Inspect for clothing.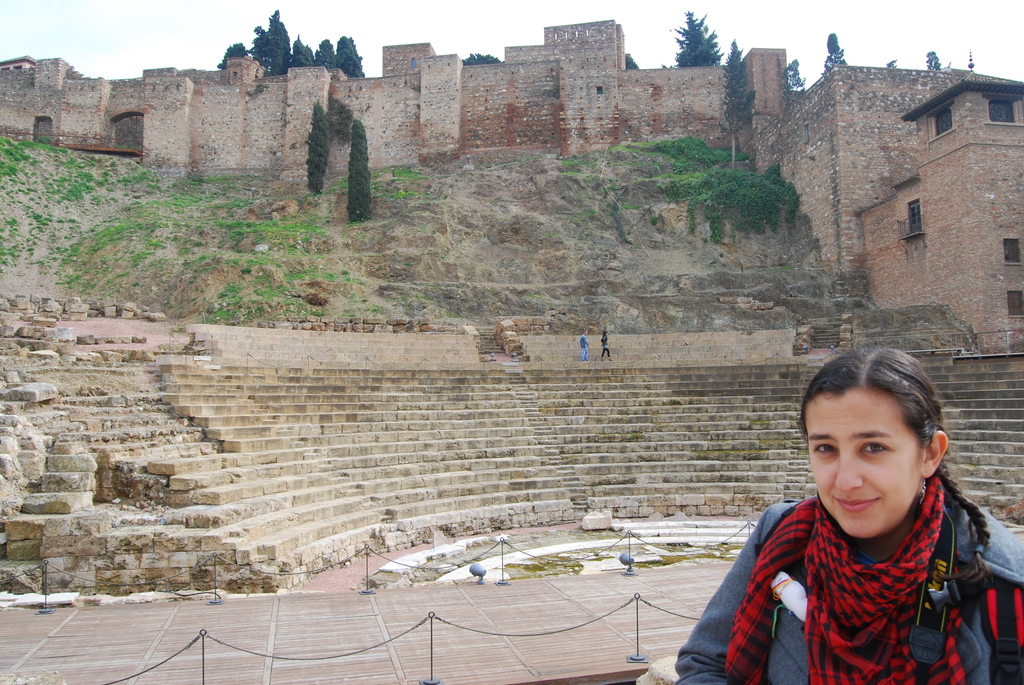
Inspection: <bbox>685, 435, 1009, 684</bbox>.
